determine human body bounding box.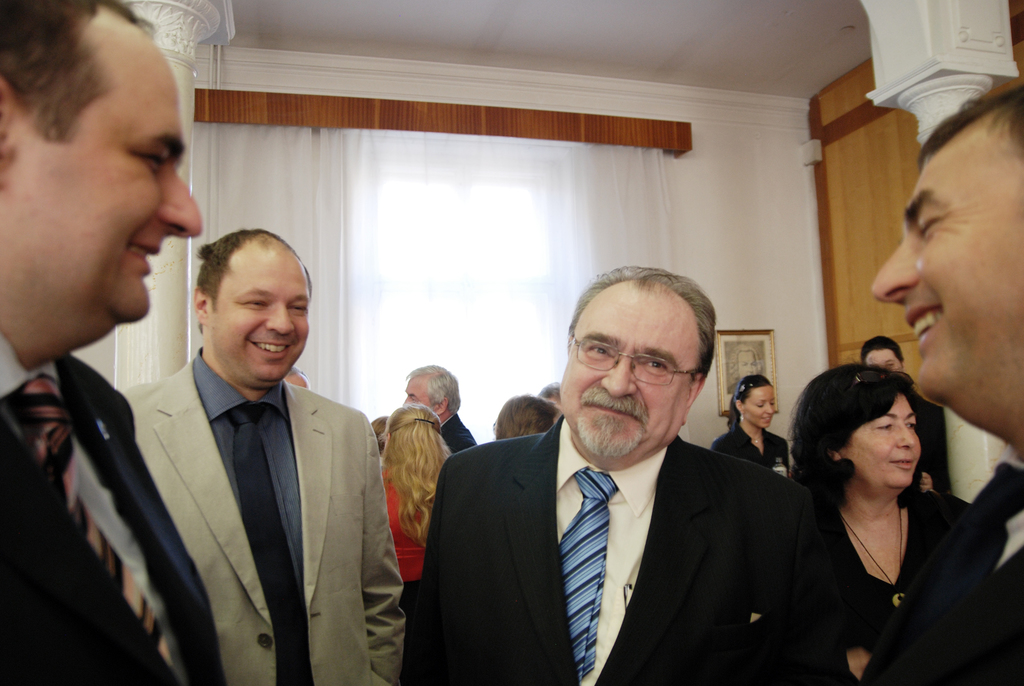
Determined: {"left": 870, "top": 85, "right": 1023, "bottom": 685}.
